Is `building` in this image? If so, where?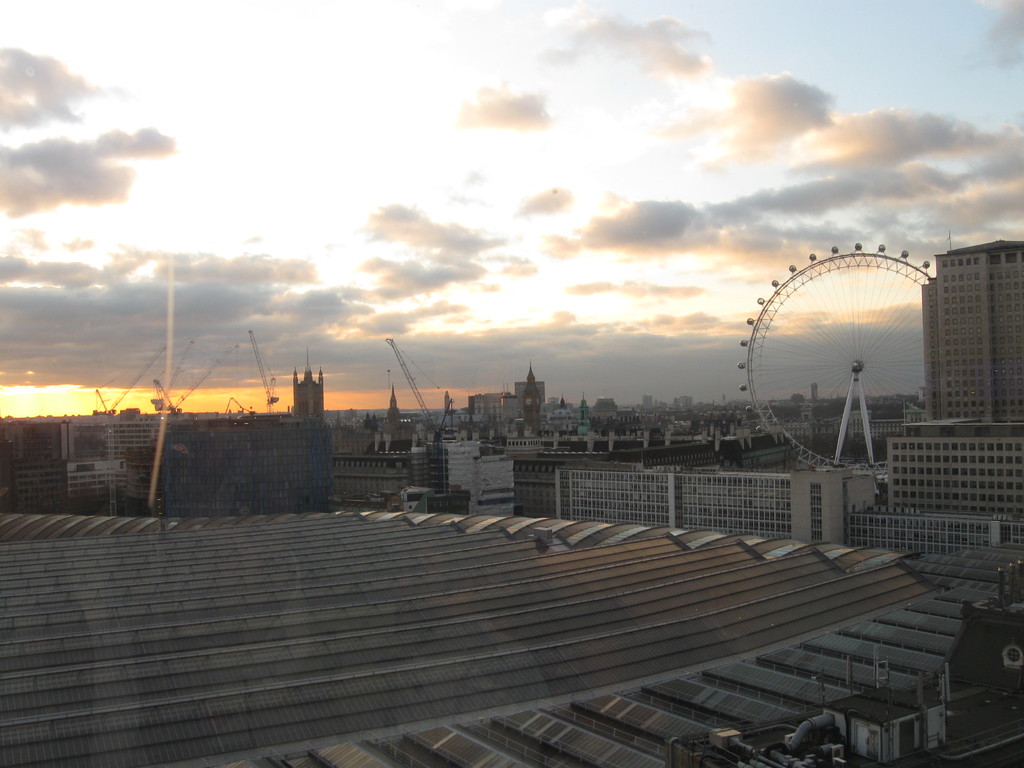
Yes, at <region>877, 431, 1023, 520</region>.
